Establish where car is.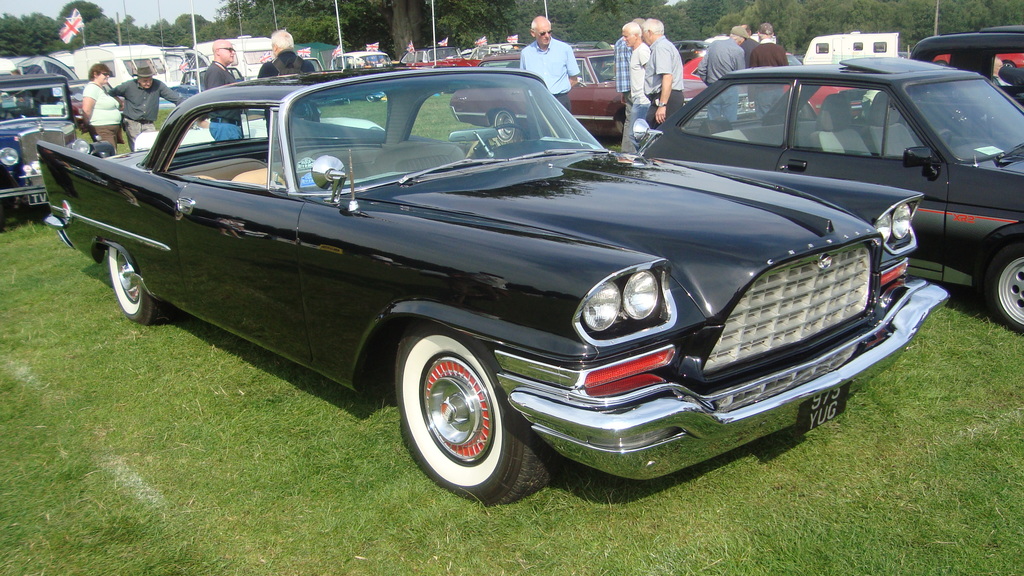
Established at [left=0, top=75, right=115, bottom=231].
